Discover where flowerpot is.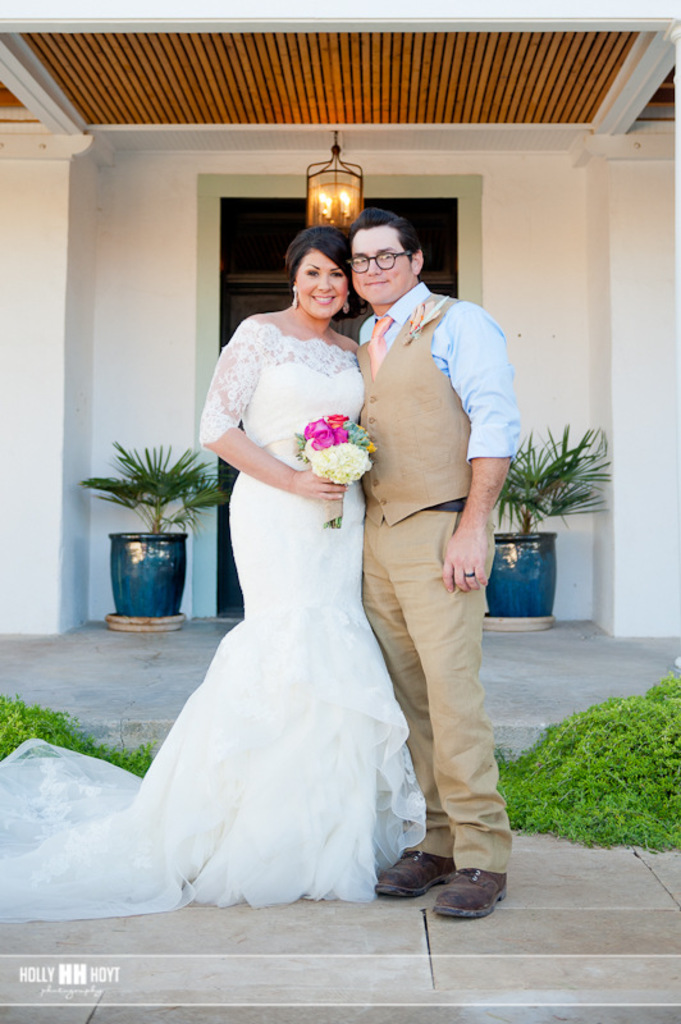
Discovered at [x1=489, y1=532, x2=562, y2=616].
